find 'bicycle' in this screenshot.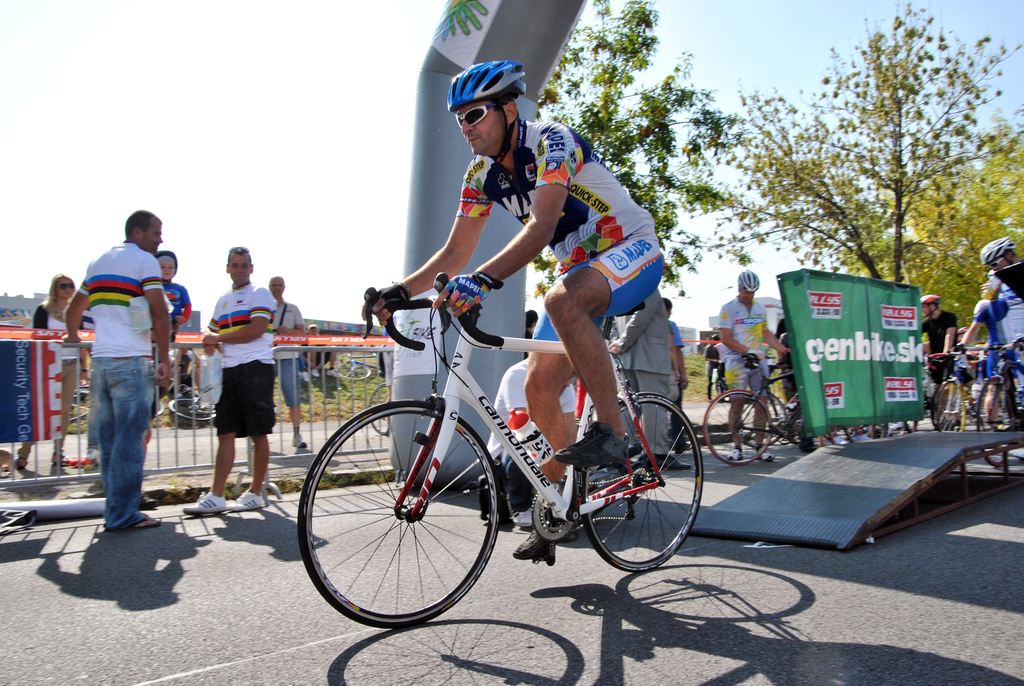
The bounding box for 'bicycle' is (x1=368, y1=379, x2=388, y2=433).
